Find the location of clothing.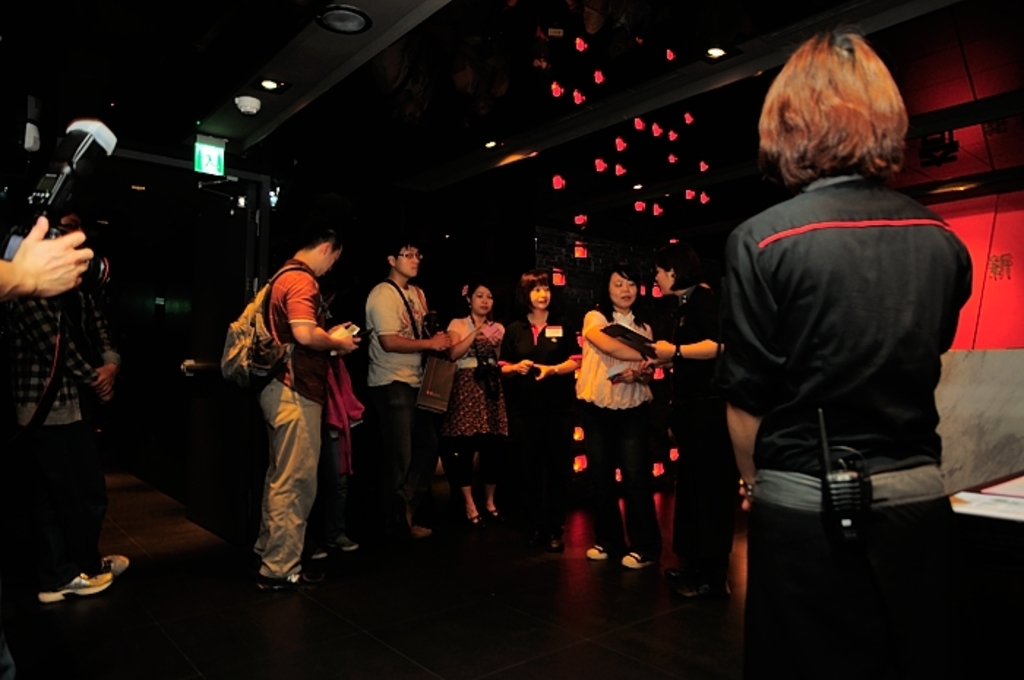
Location: (x1=667, y1=279, x2=742, y2=560).
